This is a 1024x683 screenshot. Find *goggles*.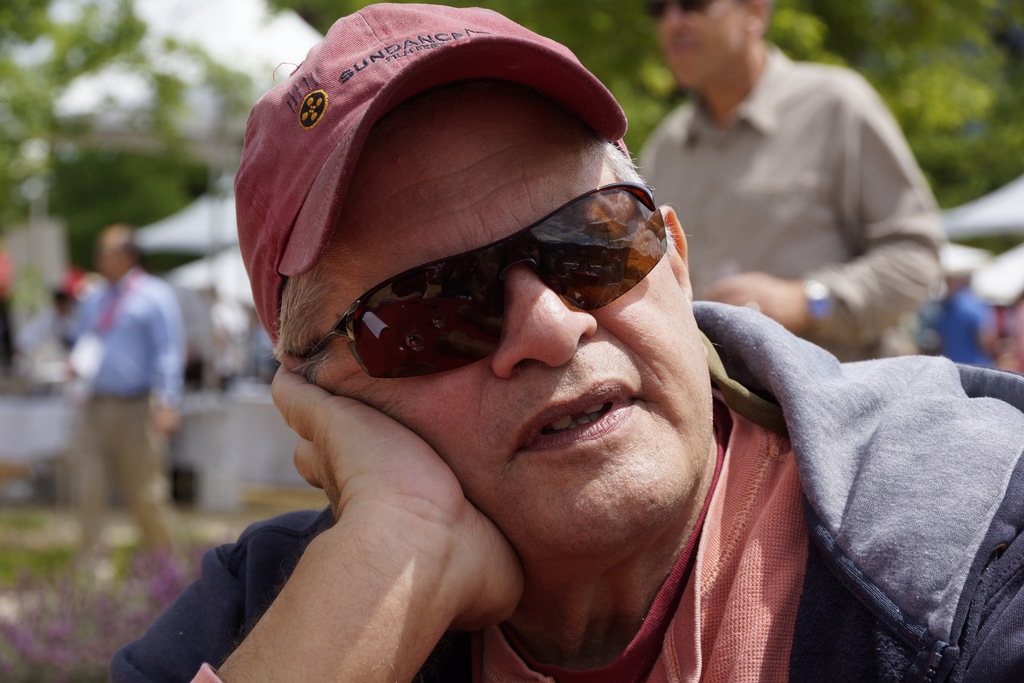
Bounding box: locate(309, 152, 701, 372).
